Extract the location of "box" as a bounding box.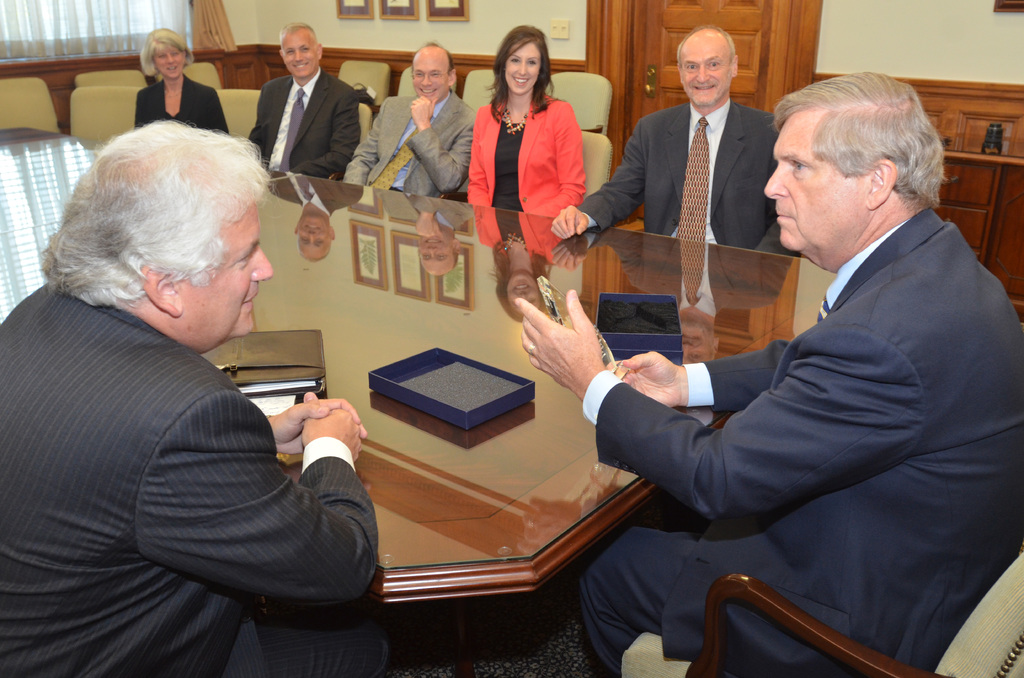
l=594, t=292, r=681, b=352.
